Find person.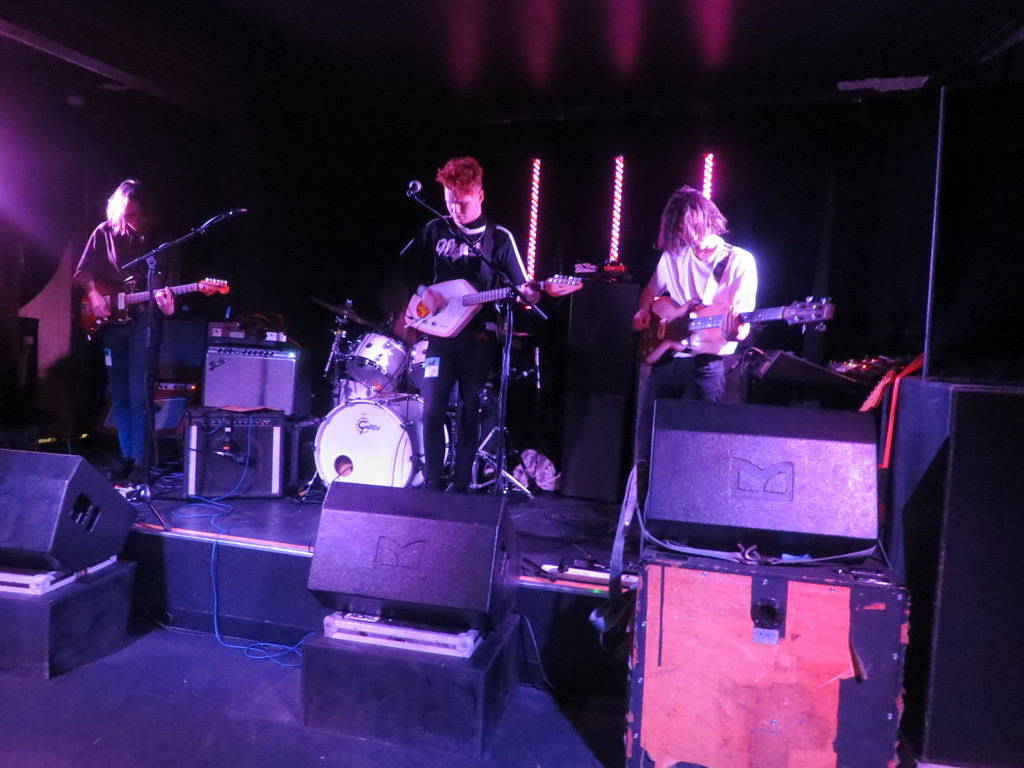
630/189/760/457.
